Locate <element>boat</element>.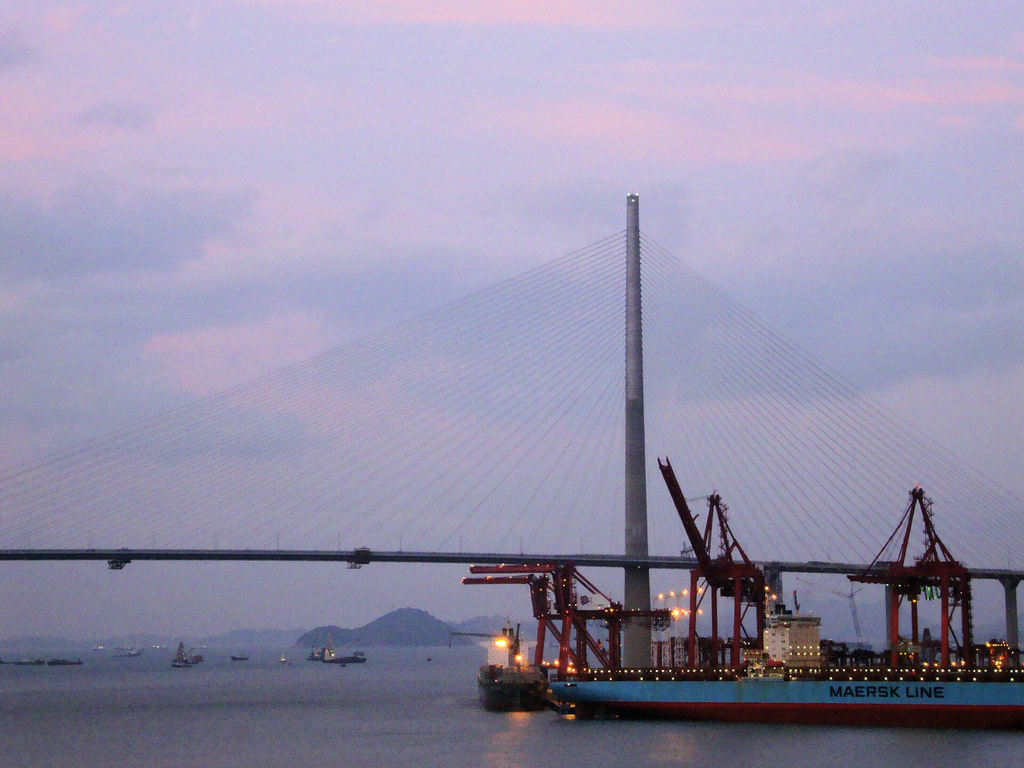
Bounding box: detection(300, 643, 367, 673).
